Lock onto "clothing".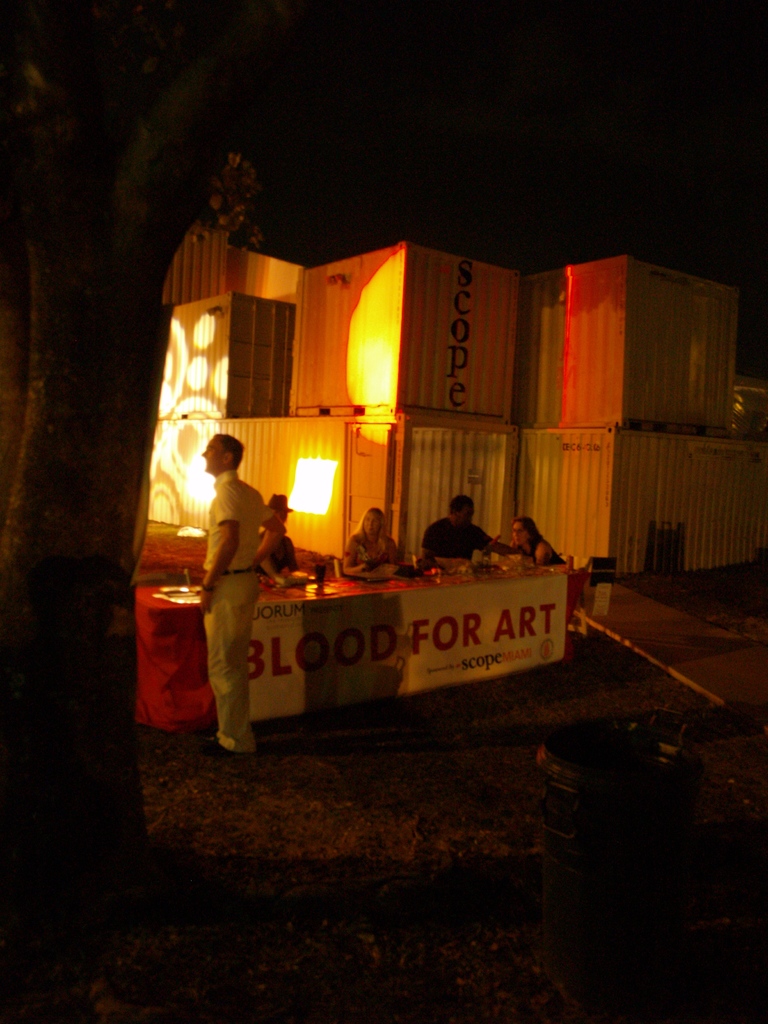
Locked: l=195, t=462, r=276, b=749.
